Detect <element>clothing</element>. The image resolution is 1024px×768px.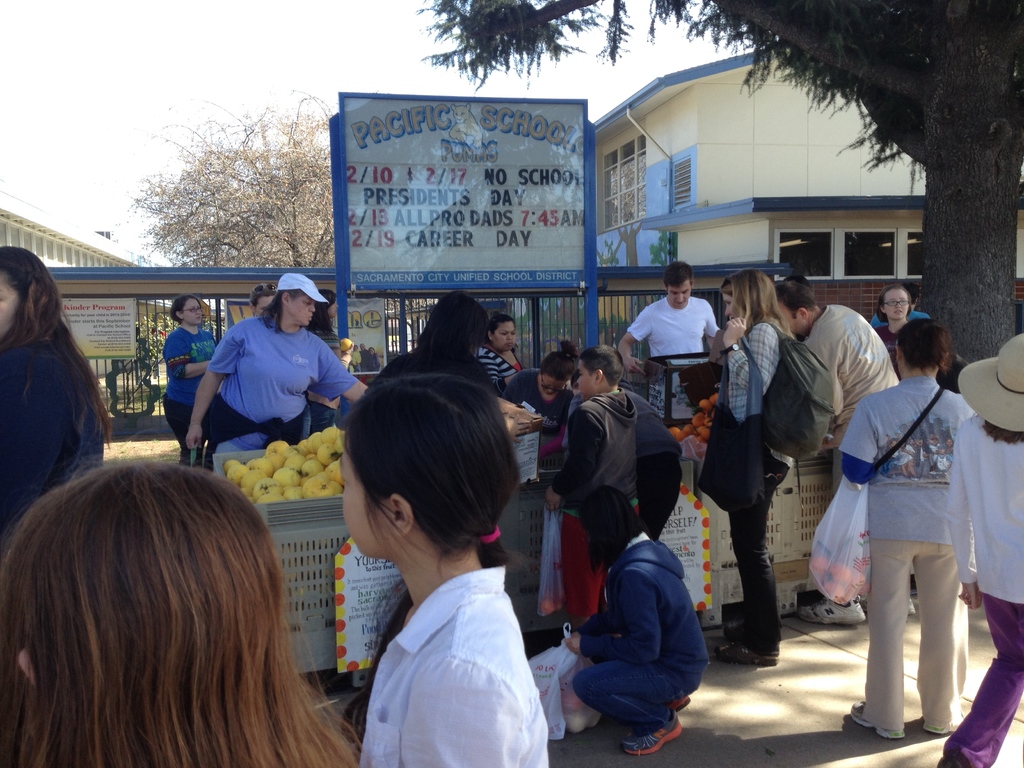
l=712, t=317, r=801, b=648.
